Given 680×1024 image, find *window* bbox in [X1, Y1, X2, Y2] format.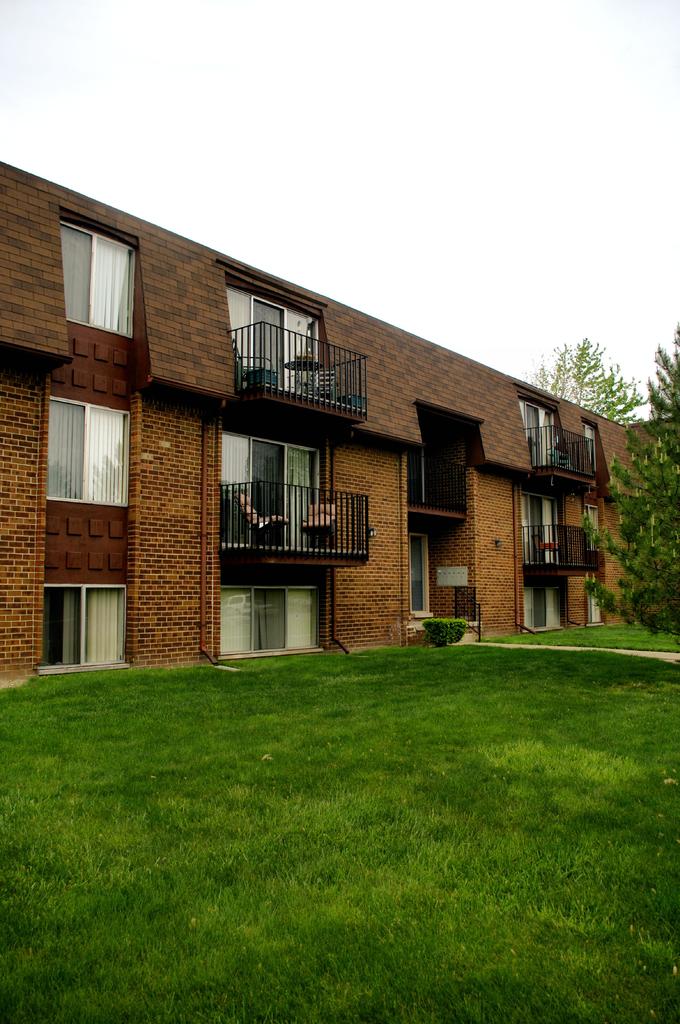
[581, 419, 609, 488].
